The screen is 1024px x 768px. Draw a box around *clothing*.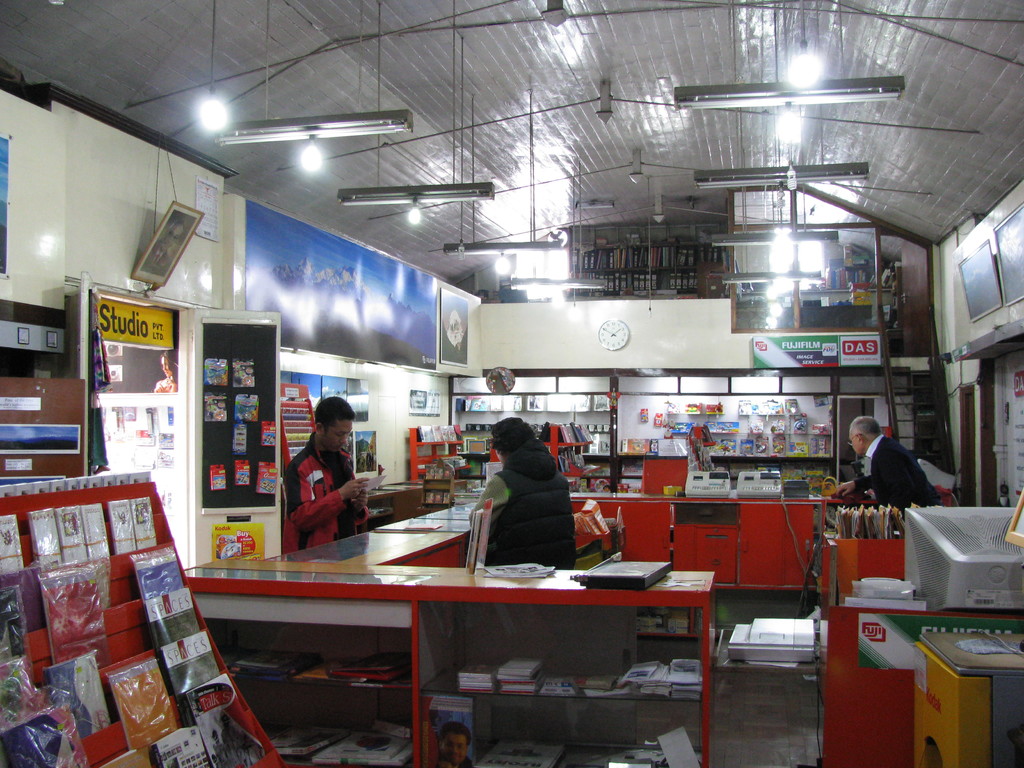
box(857, 430, 946, 515).
